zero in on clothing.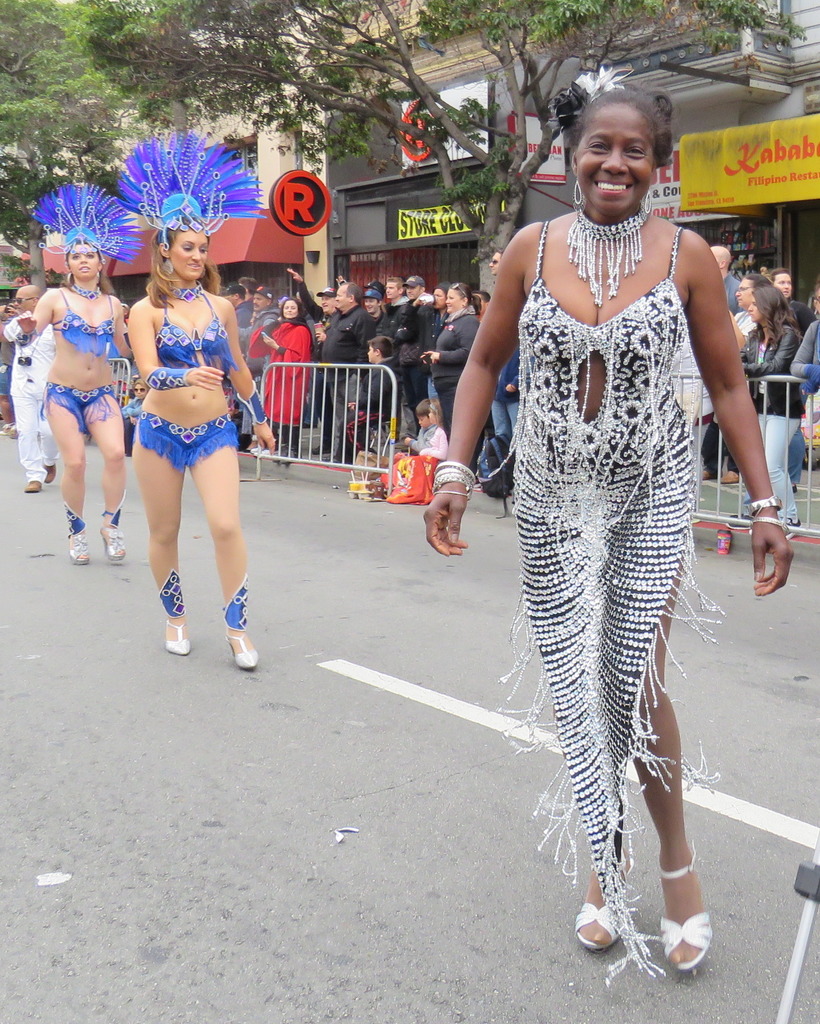
Zeroed in: rect(0, 305, 61, 464).
